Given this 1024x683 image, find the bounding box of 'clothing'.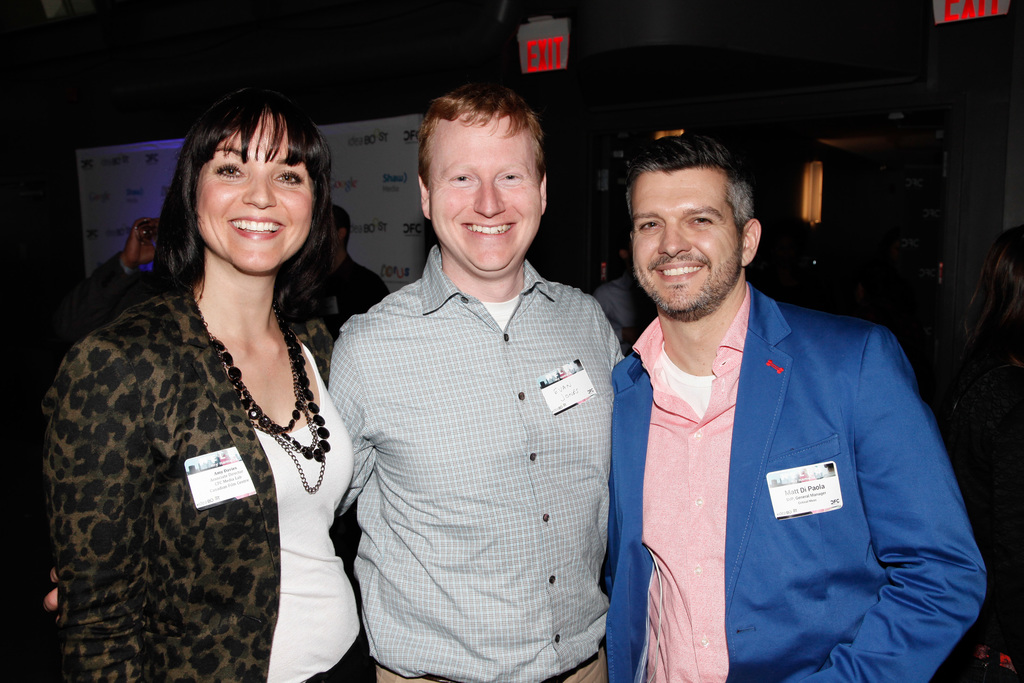
(x1=593, y1=274, x2=667, y2=338).
